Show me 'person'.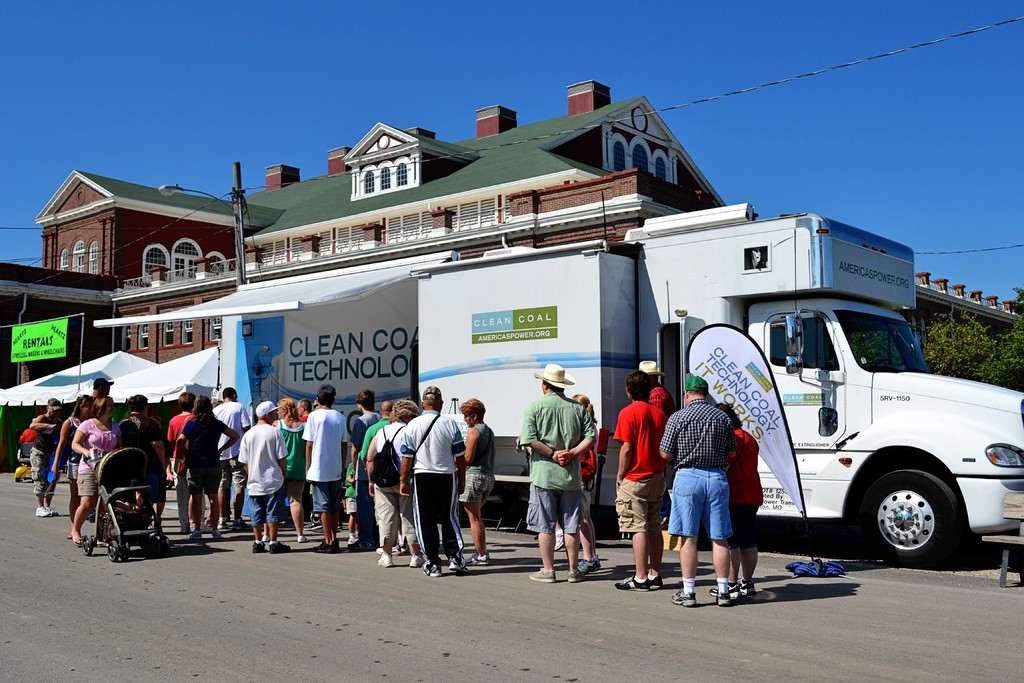
'person' is here: box(463, 398, 496, 570).
